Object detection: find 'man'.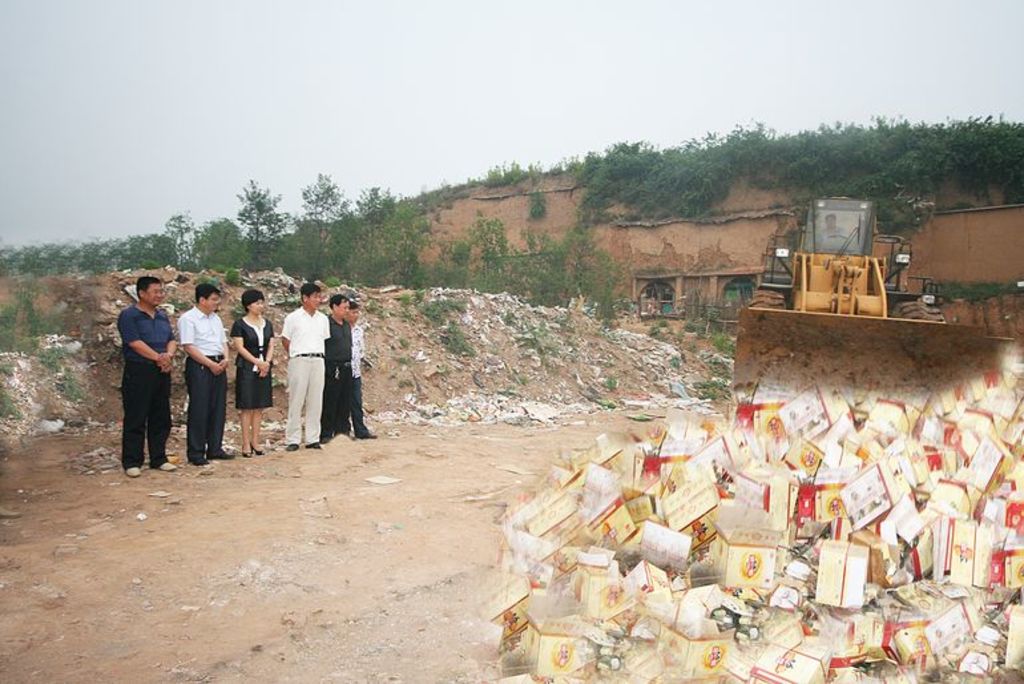
l=109, t=283, r=182, b=472.
